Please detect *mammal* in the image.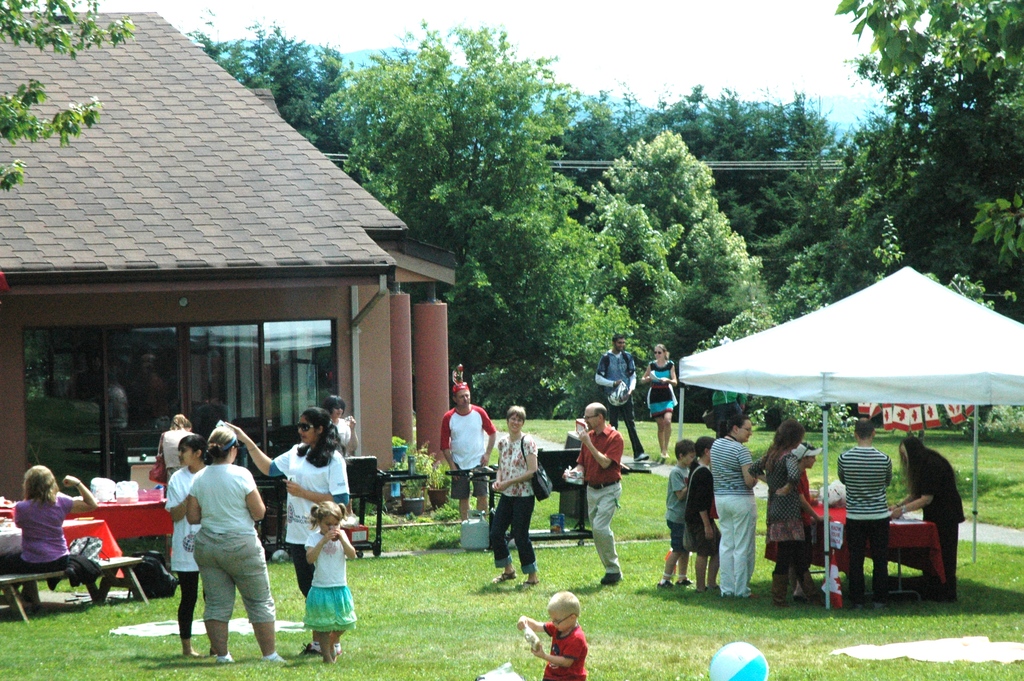
(159,434,272,669).
